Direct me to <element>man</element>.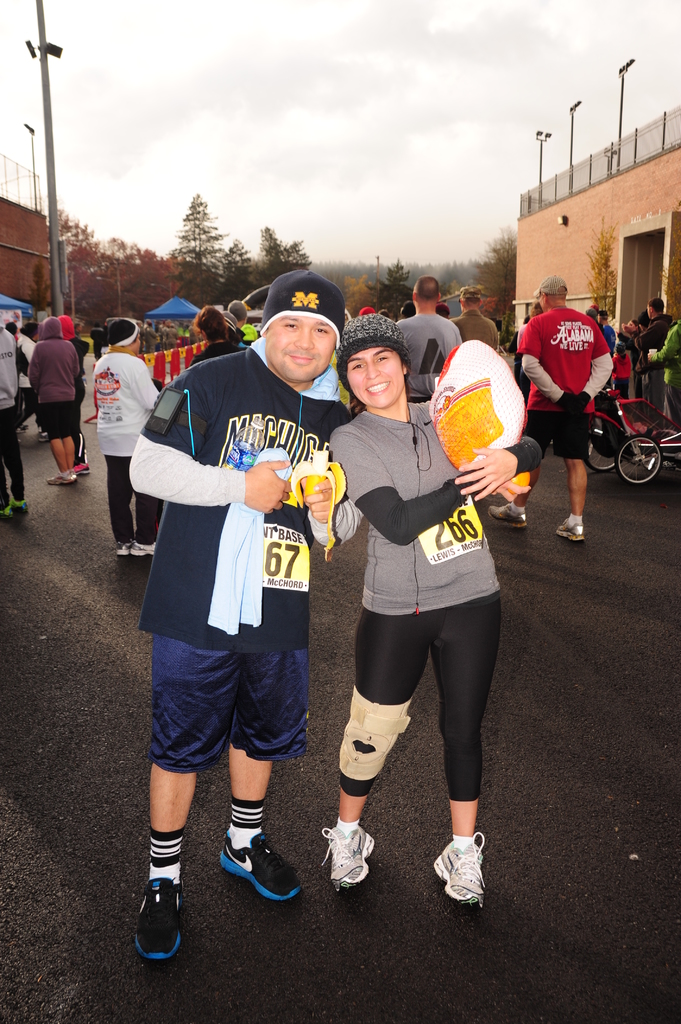
Direction: [450,284,504,346].
